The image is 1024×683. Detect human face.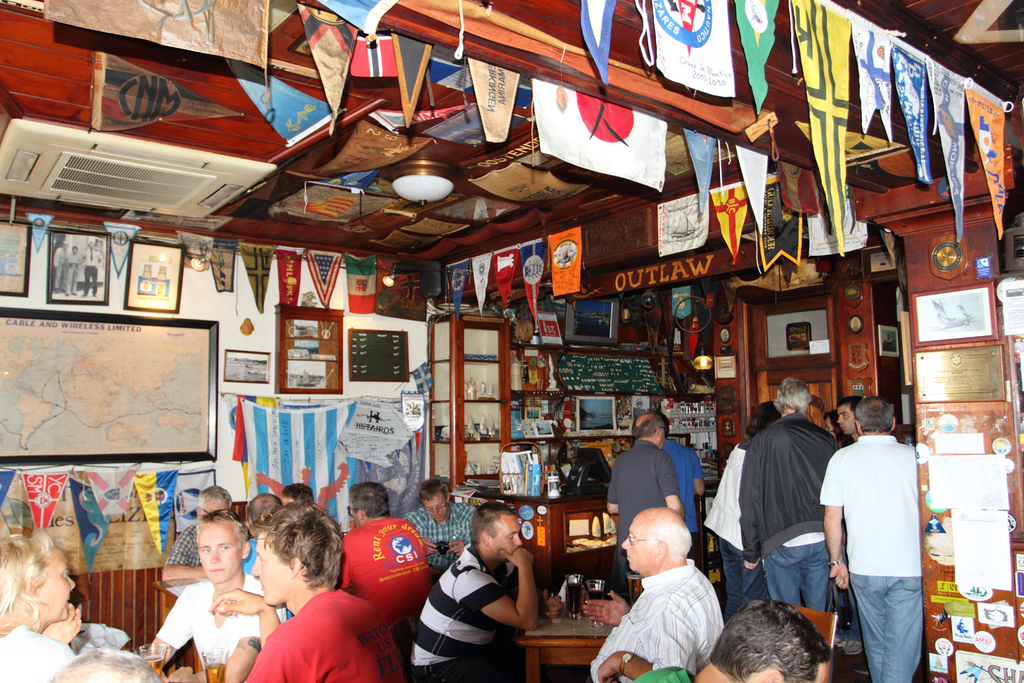
Detection: select_region(495, 518, 524, 562).
